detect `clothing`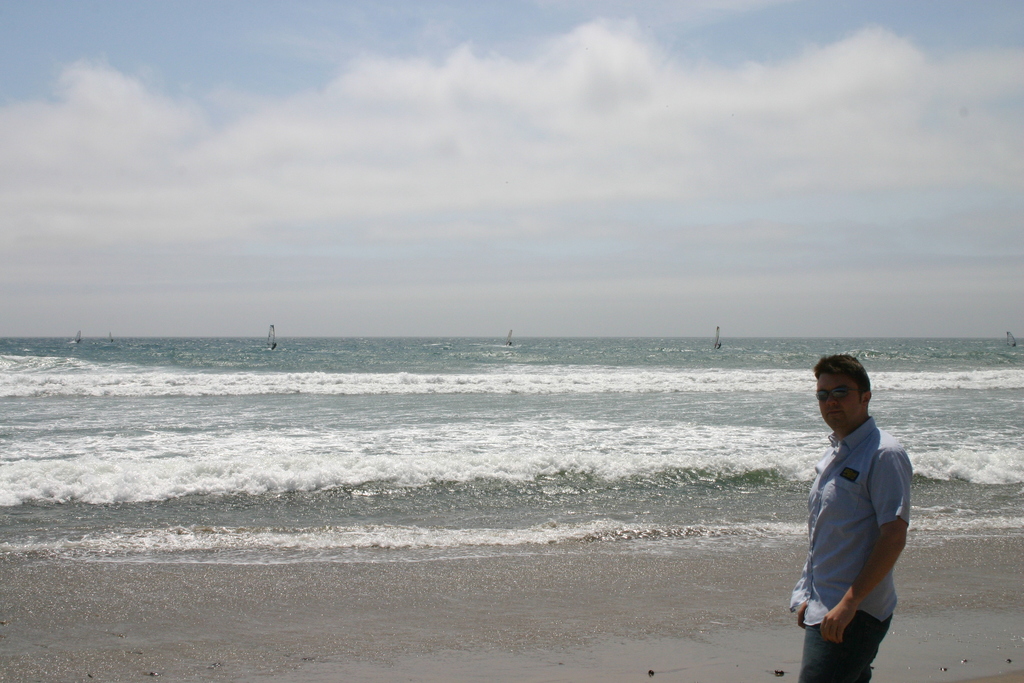
799:403:918:657
